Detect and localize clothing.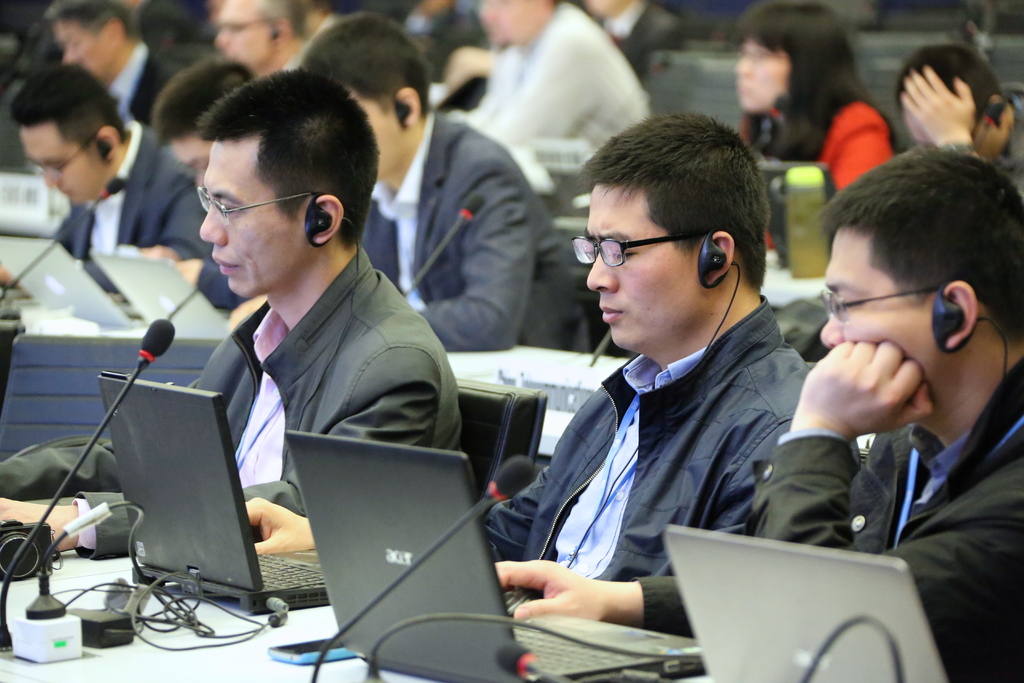
Localized at 737:89:891:249.
